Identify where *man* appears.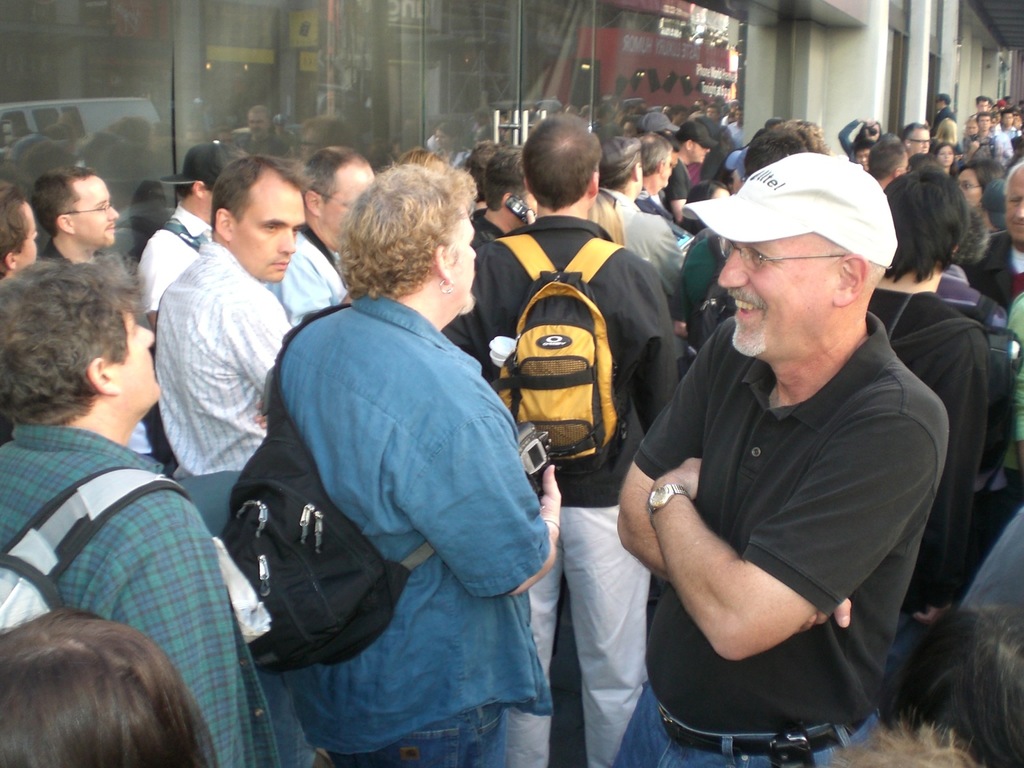
Appears at (19, 157, 123, 267).
